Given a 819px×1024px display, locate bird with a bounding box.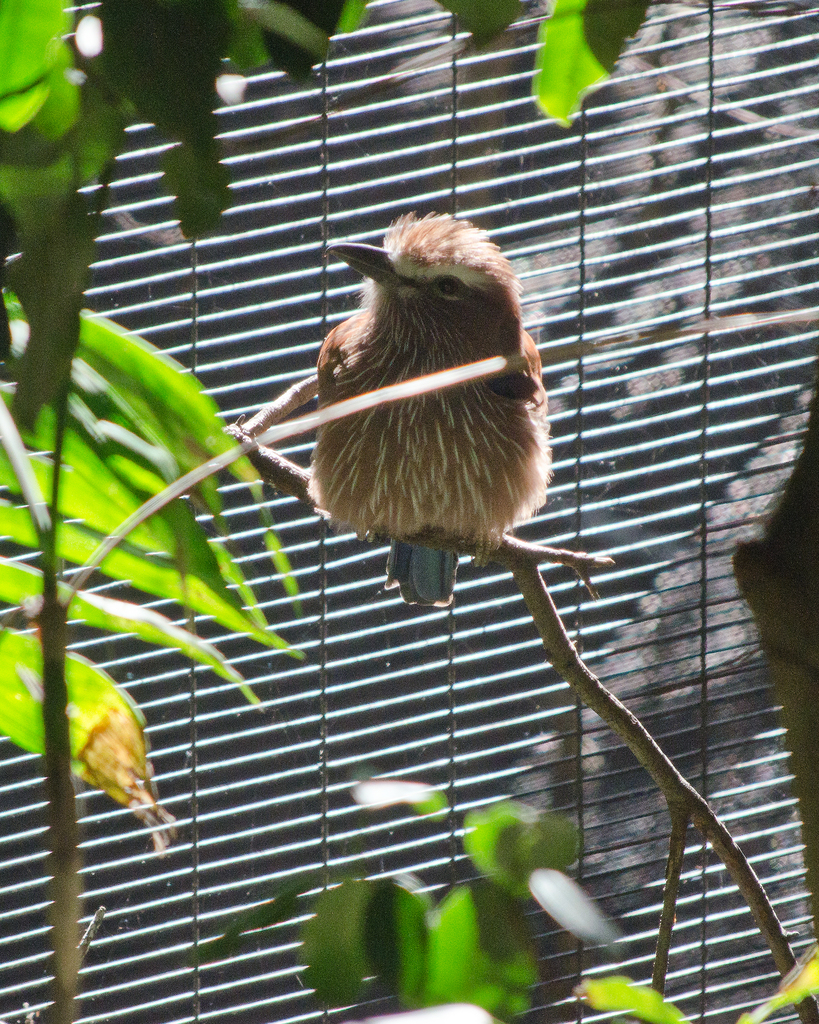
Located: x1=264 y1=205 x2=578 y2=574.
